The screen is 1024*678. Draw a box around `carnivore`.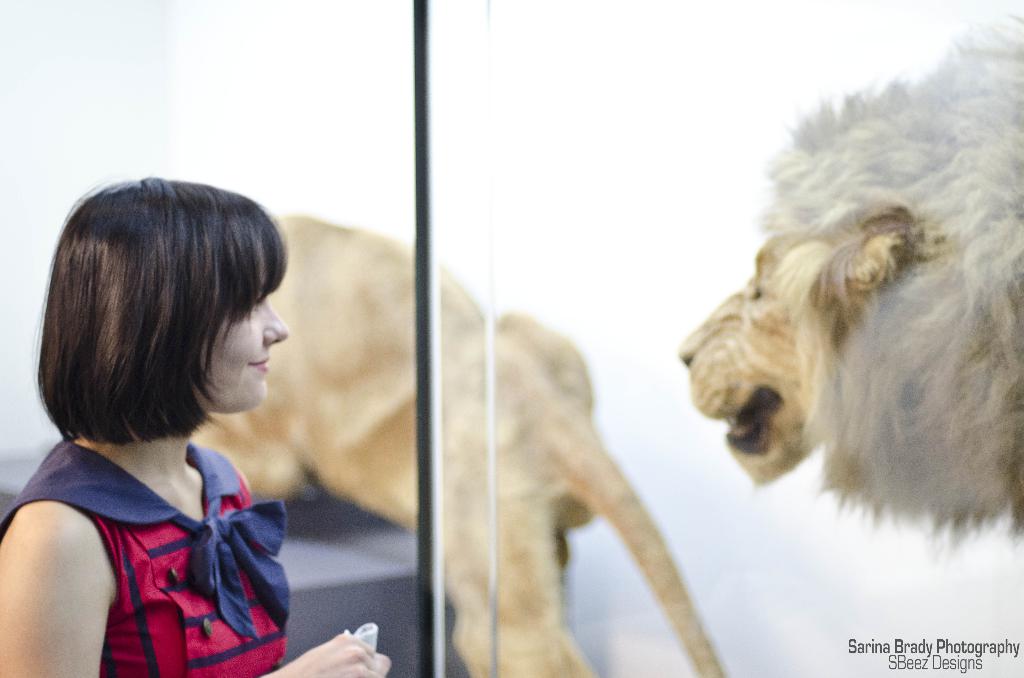
crop(0, 168, 394, 676).
